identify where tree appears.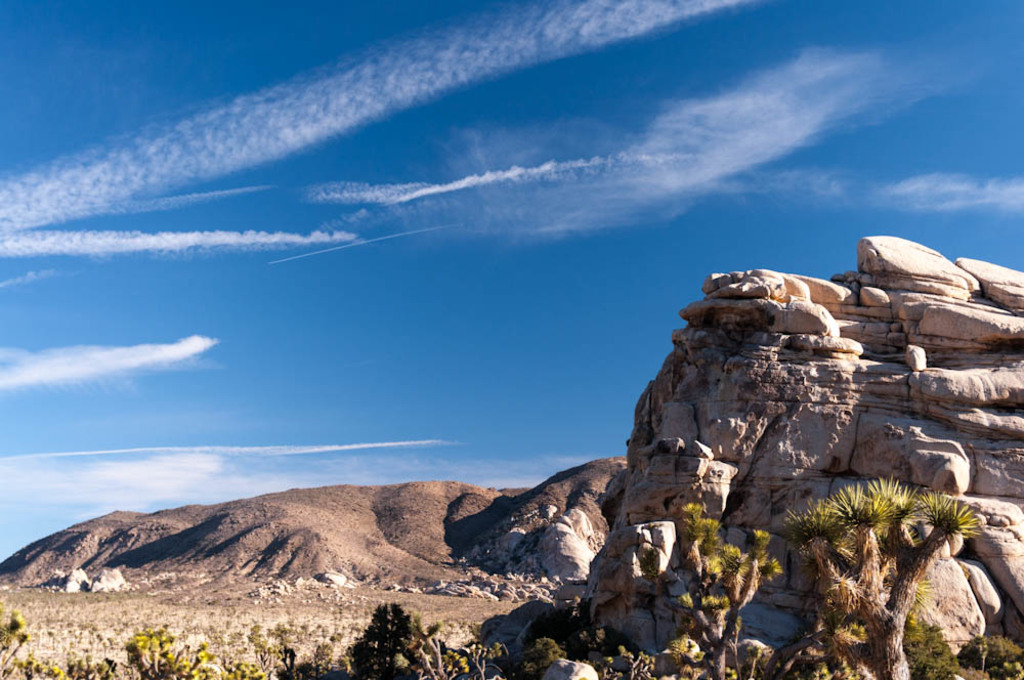
Appears at crop(652, 483, 780, 679).
